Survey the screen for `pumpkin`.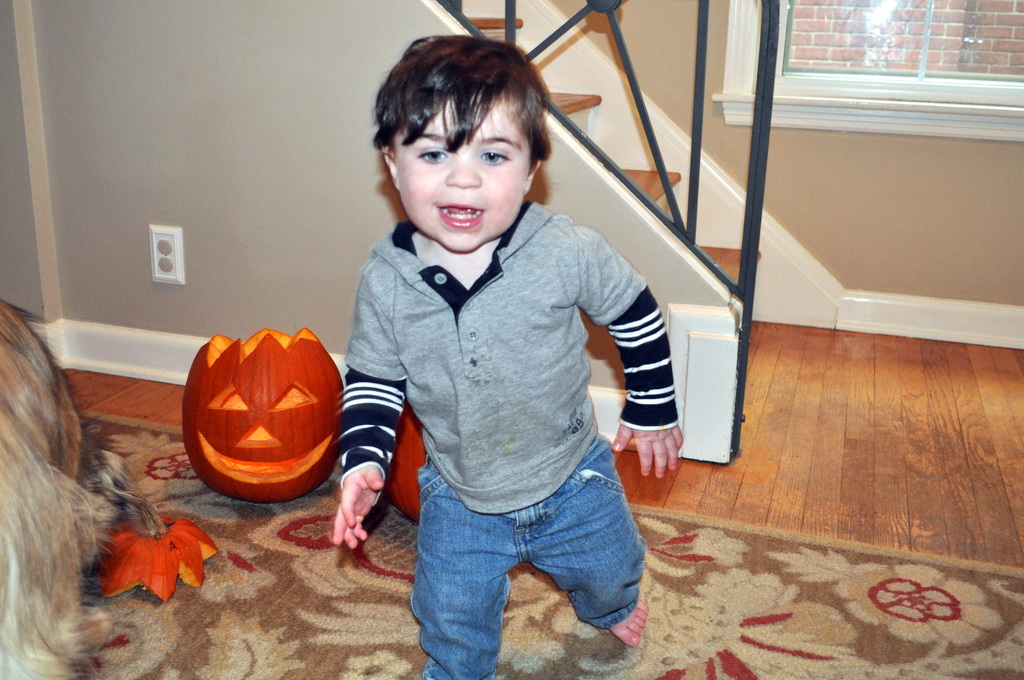
Survey found: (x1=86, y1=488, x2=237, y2=607).
